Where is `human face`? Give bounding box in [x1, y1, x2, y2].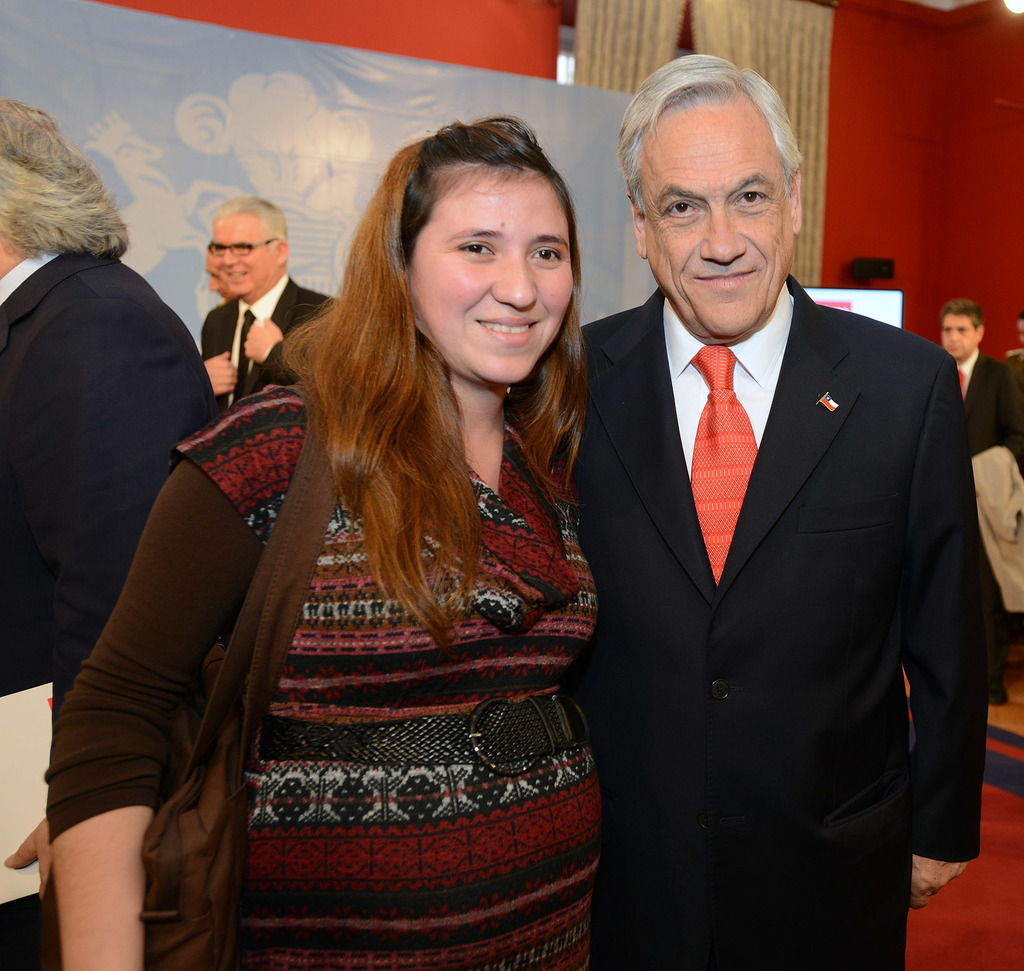
[207, 252, 230, 299].
